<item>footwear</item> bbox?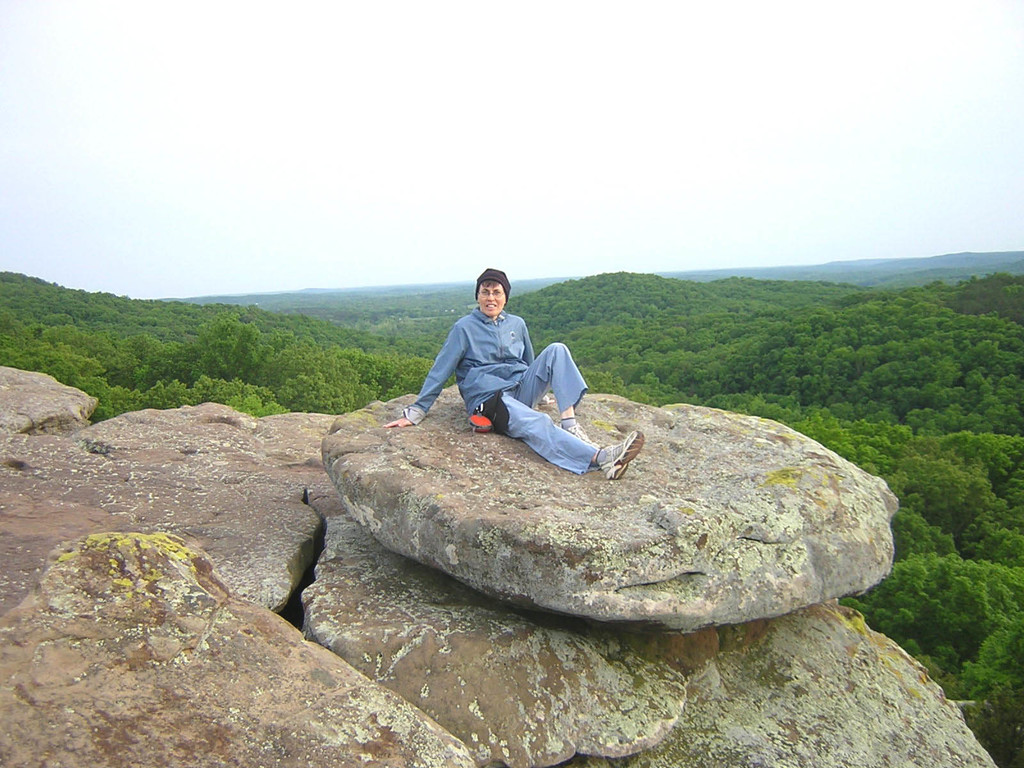
BBox(558, 421, 602, 450)
